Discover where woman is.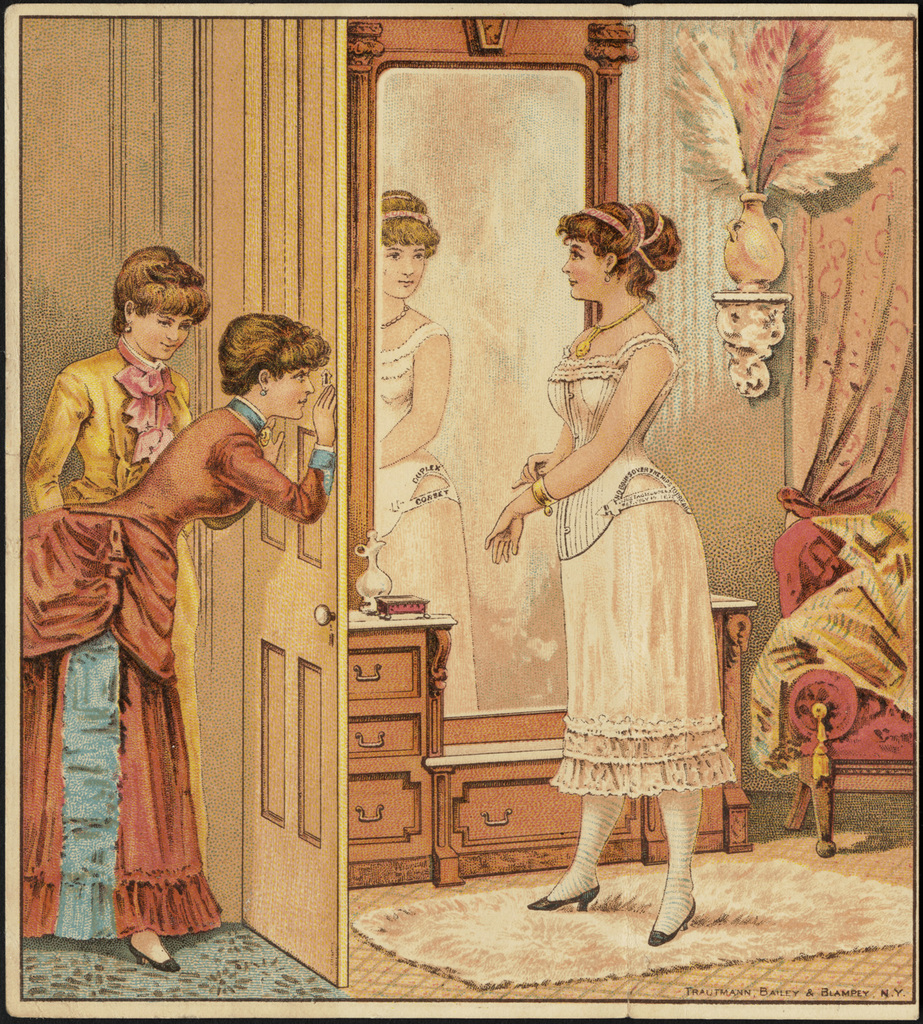
Discovered at rect(18, 316, 344, 969).
